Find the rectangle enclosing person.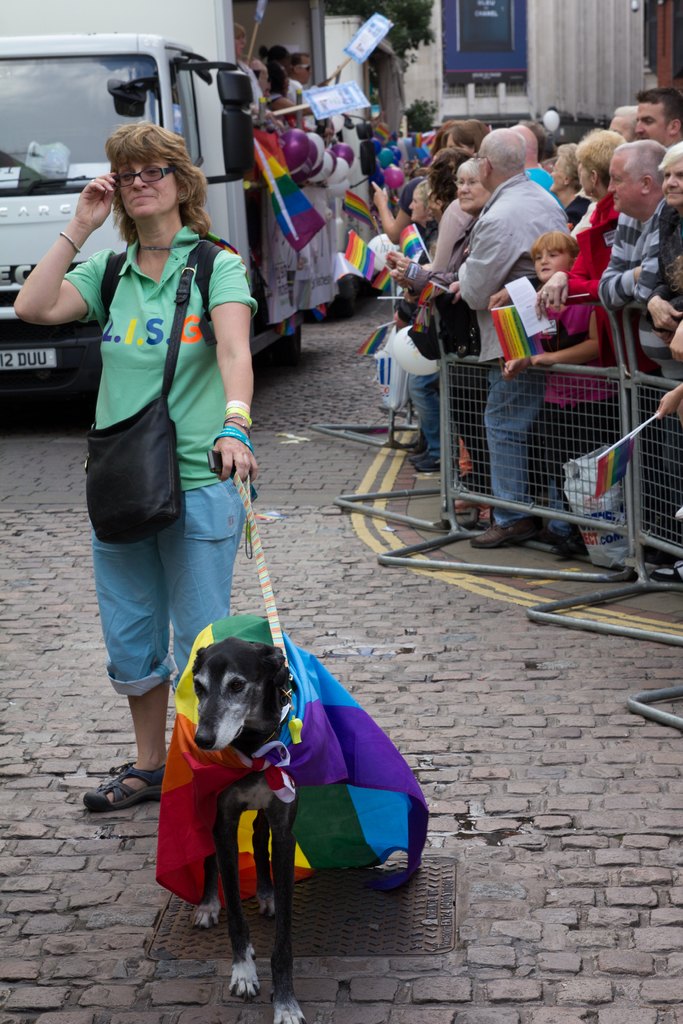
region(245, 58, 277, 114).
